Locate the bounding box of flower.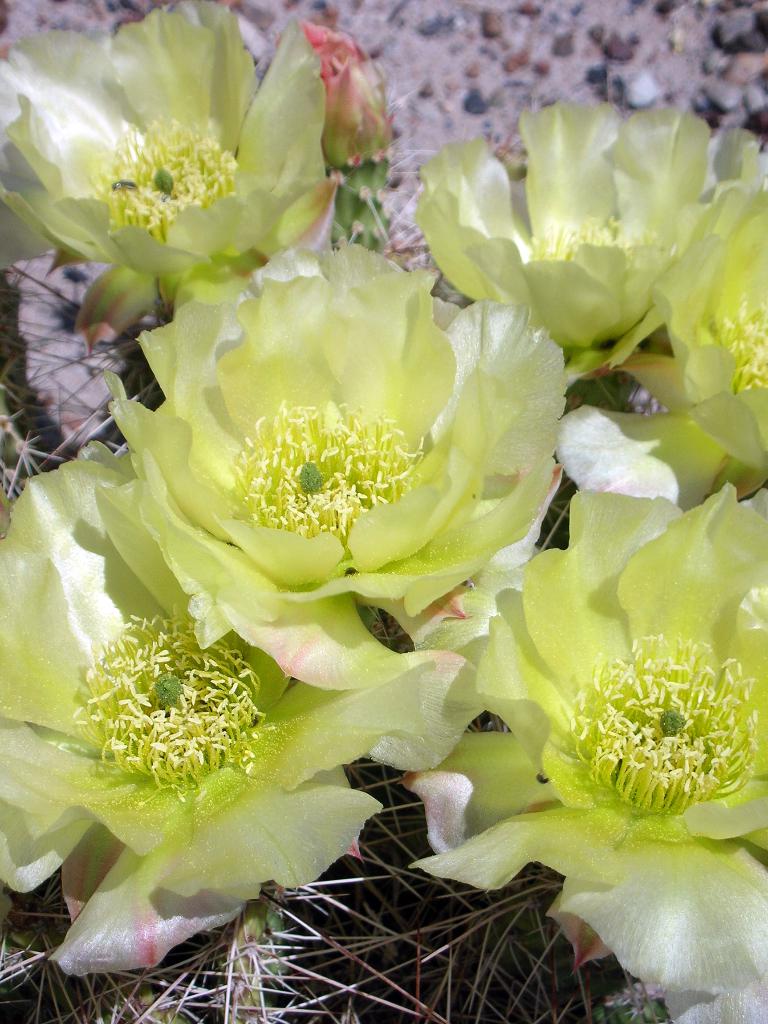
Bounding box: 0:444:499:980.
